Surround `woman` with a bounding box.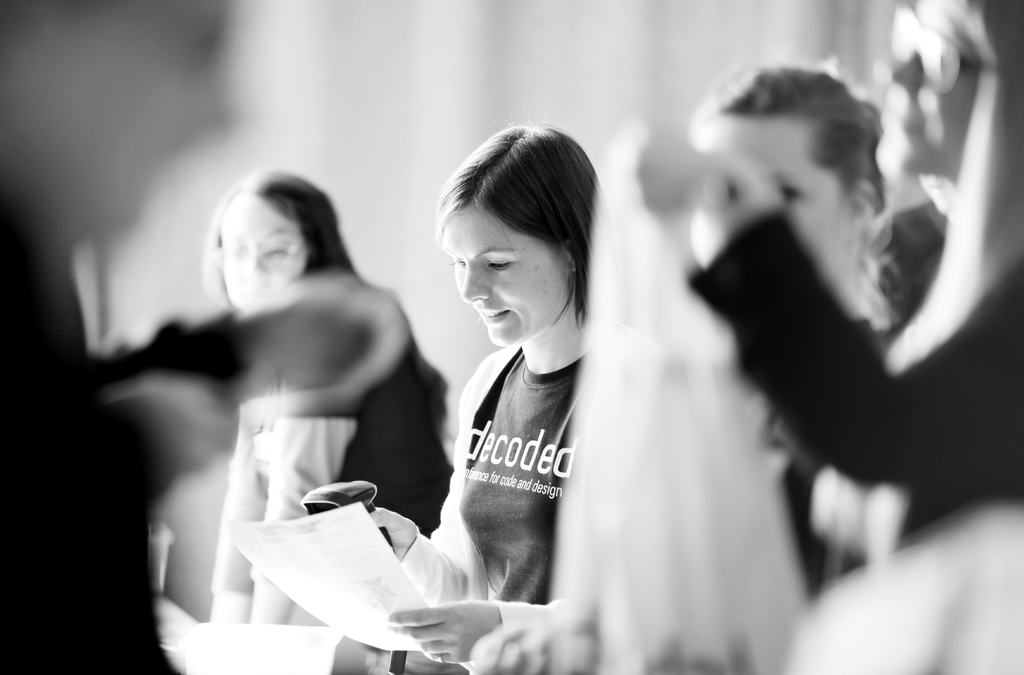
(636, 0, 1023, 674).
